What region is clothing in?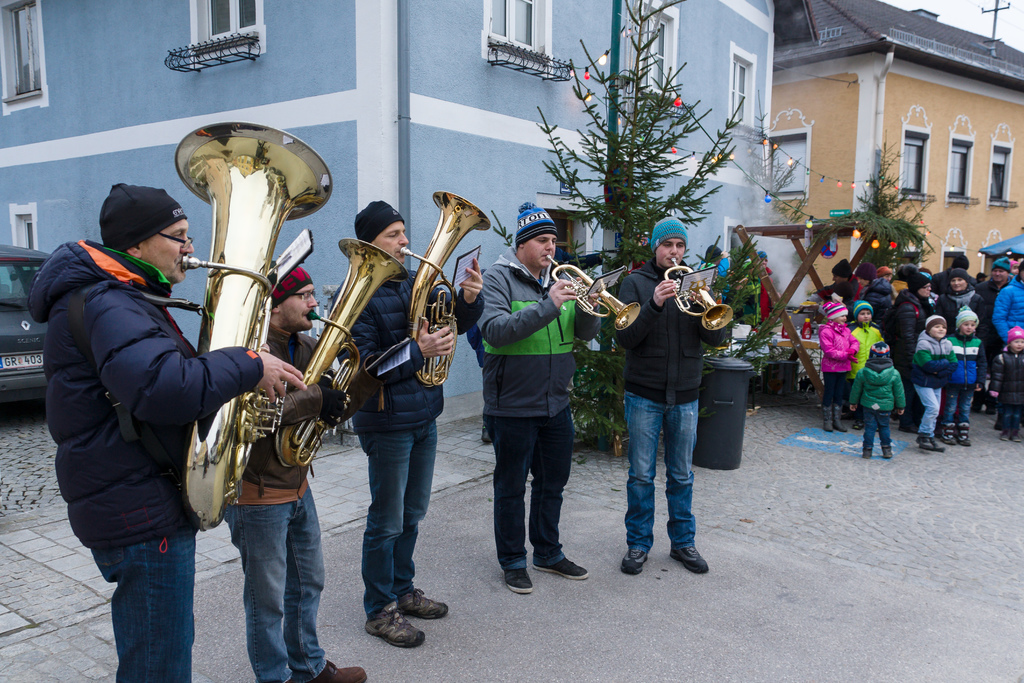
{"left": 467, "top": 250, "right": 598, "bottom": 570}.
